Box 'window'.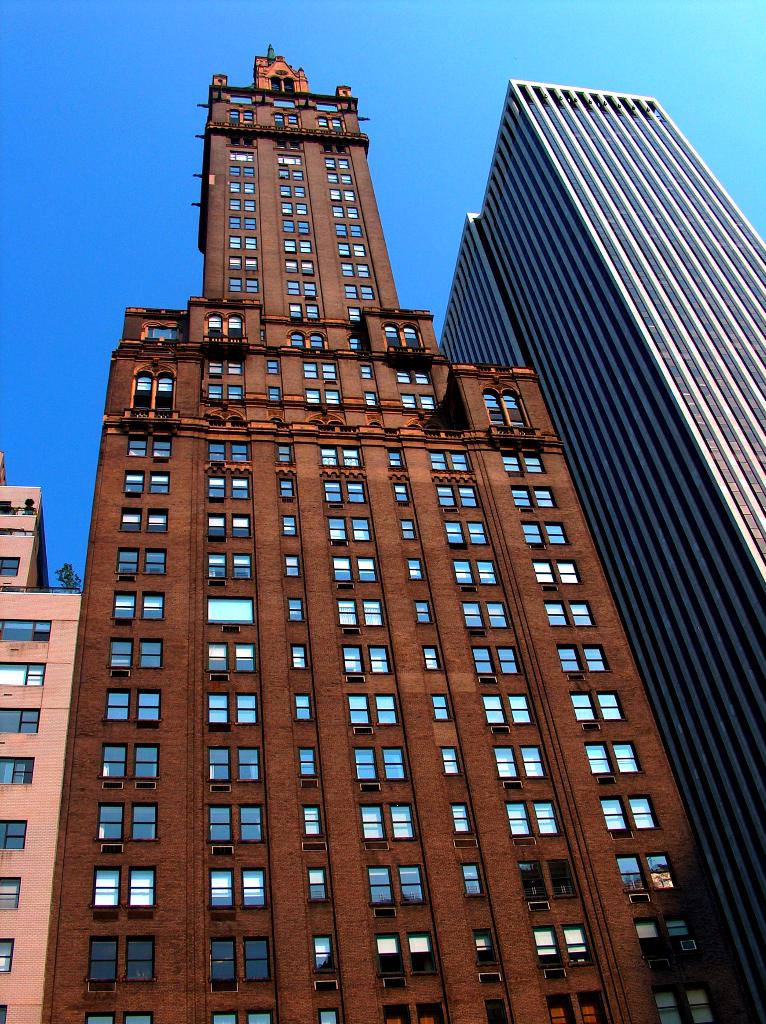
[left=290, top=641, right=307, bottom=669].
